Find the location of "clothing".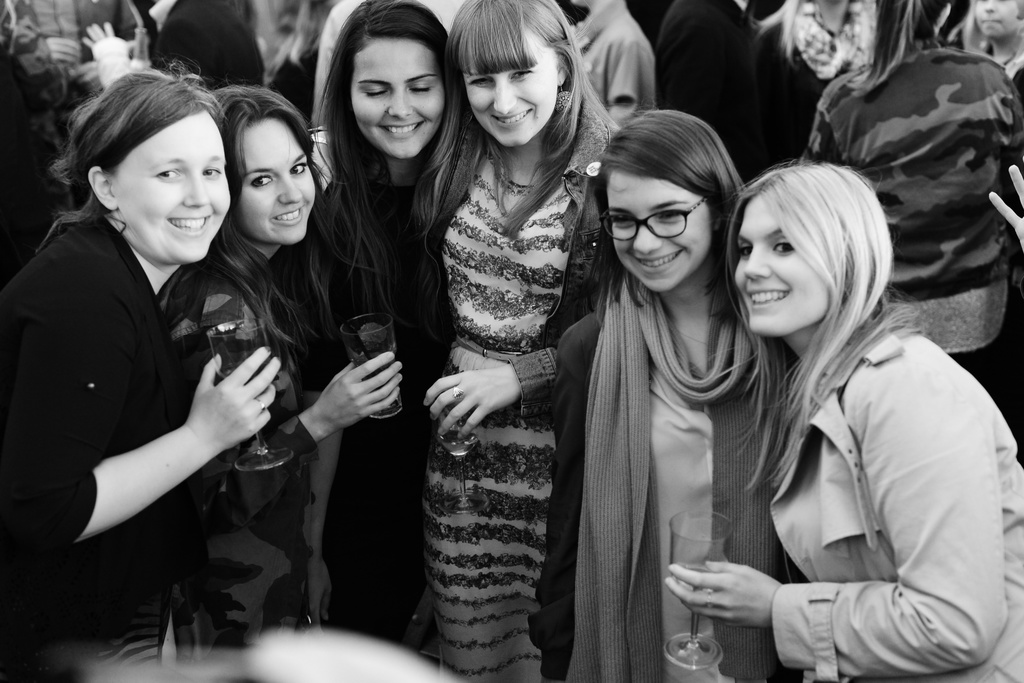
Location: <bbox>557, 188, 787, 673</bbox>.
